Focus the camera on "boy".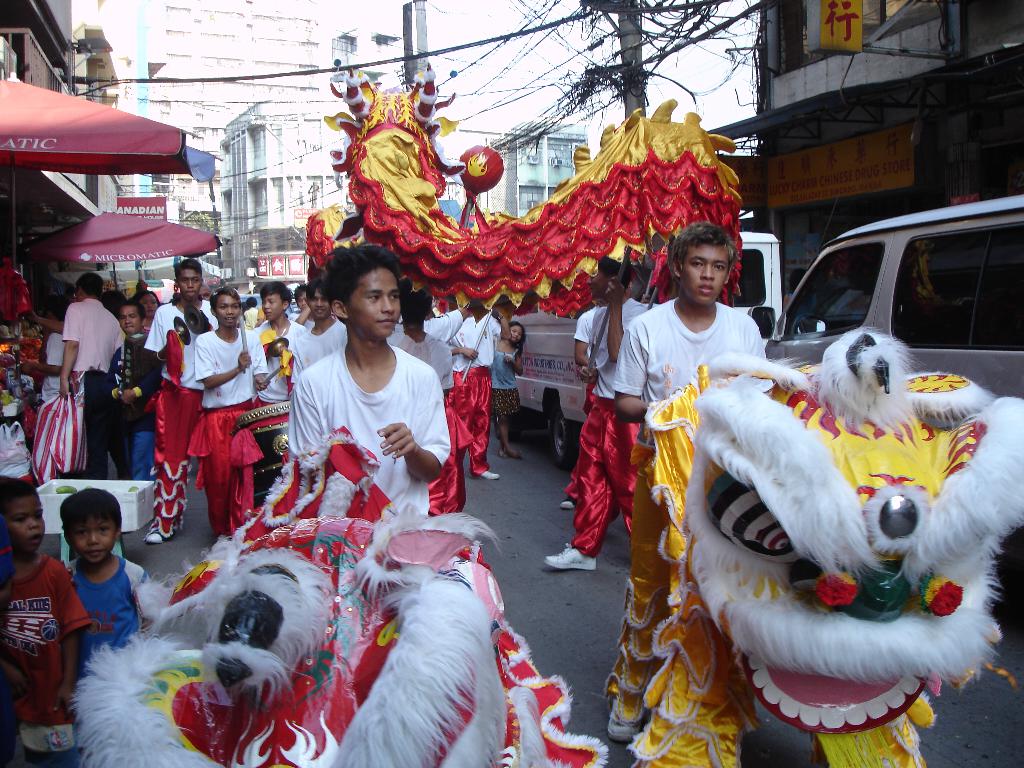
Focus region: region(57, 270, 131, 483).
